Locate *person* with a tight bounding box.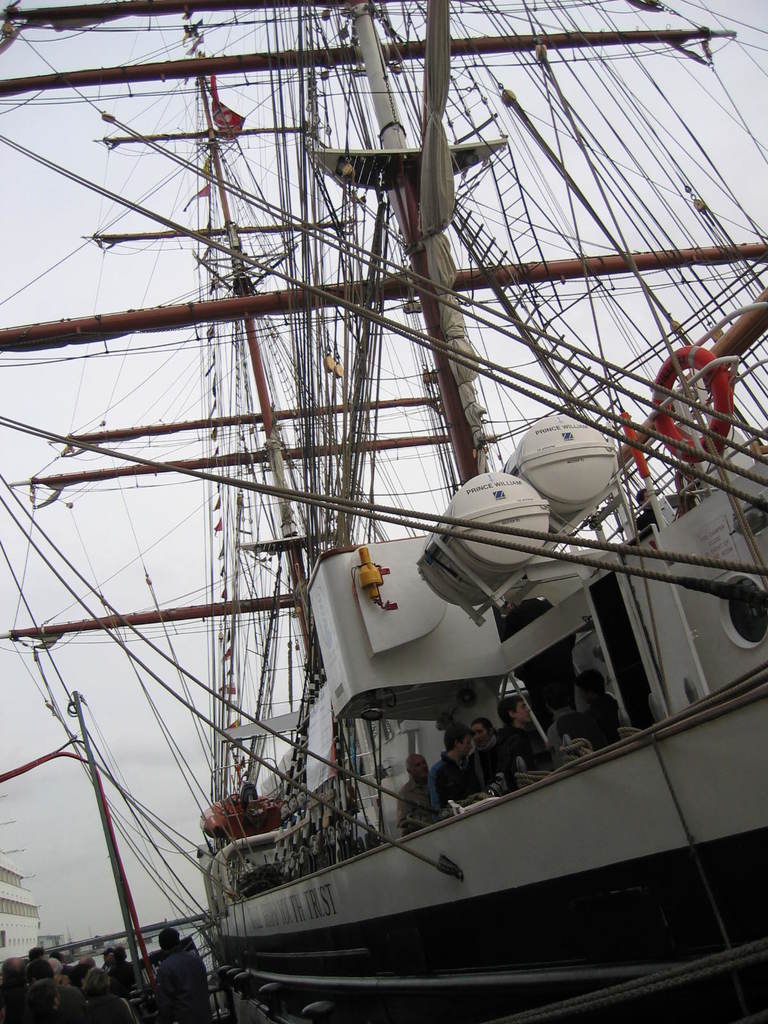
rect(392, 746, 433, 830).
